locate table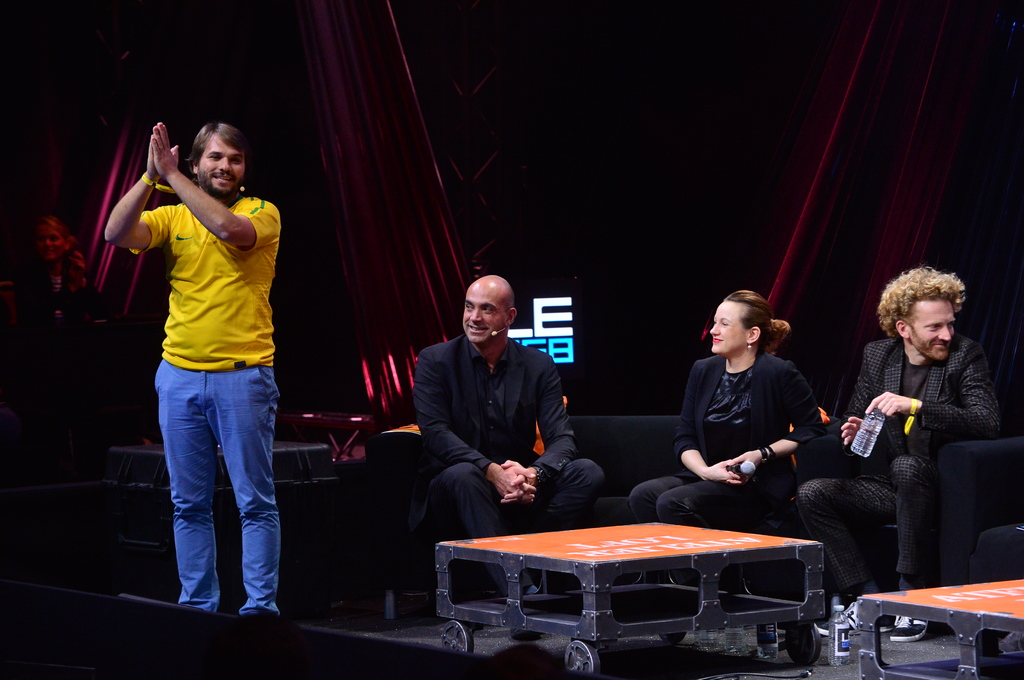
89:429:341:607
